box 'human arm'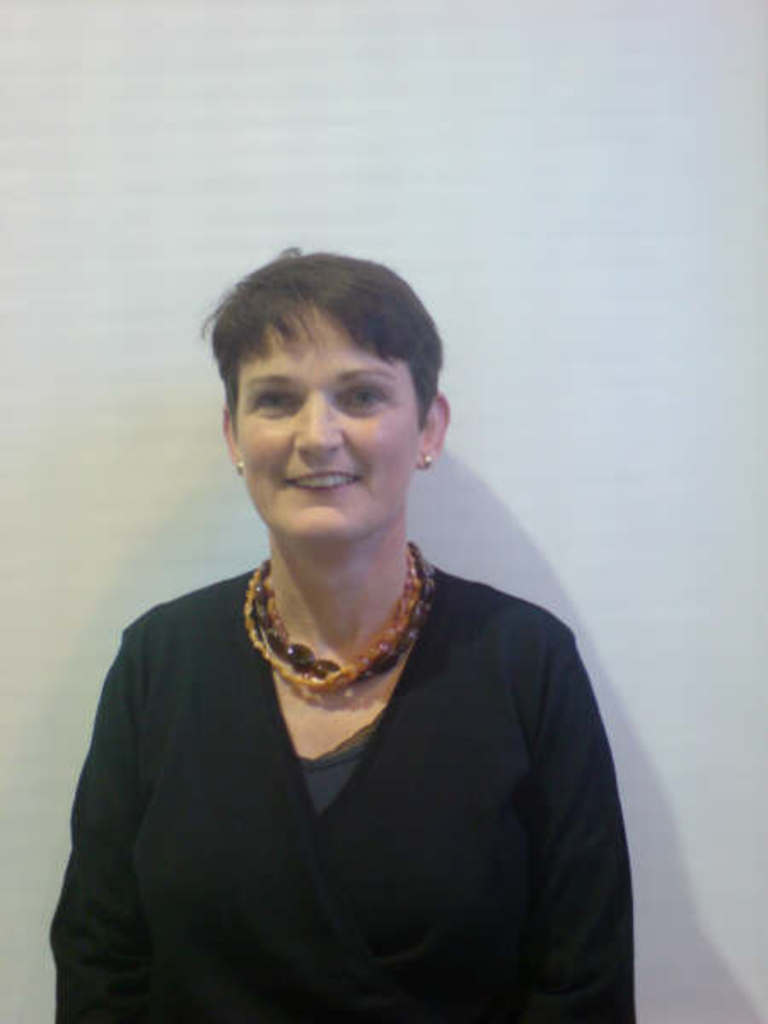
l=46, t=606, r=201, b=1022
